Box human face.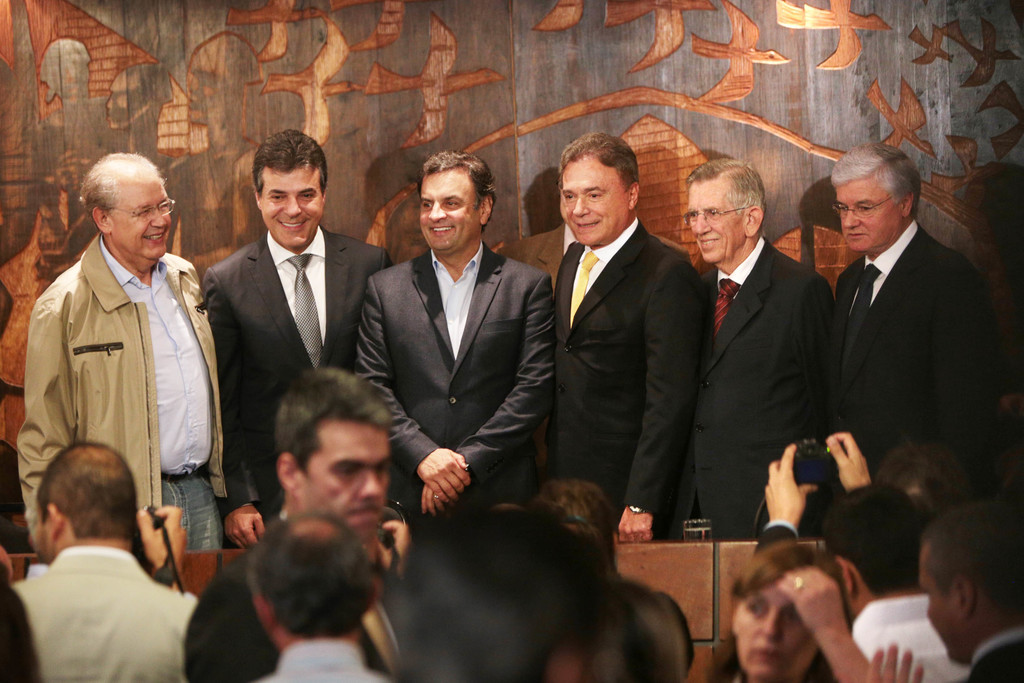
BBox(413, 168, 481, 247).
